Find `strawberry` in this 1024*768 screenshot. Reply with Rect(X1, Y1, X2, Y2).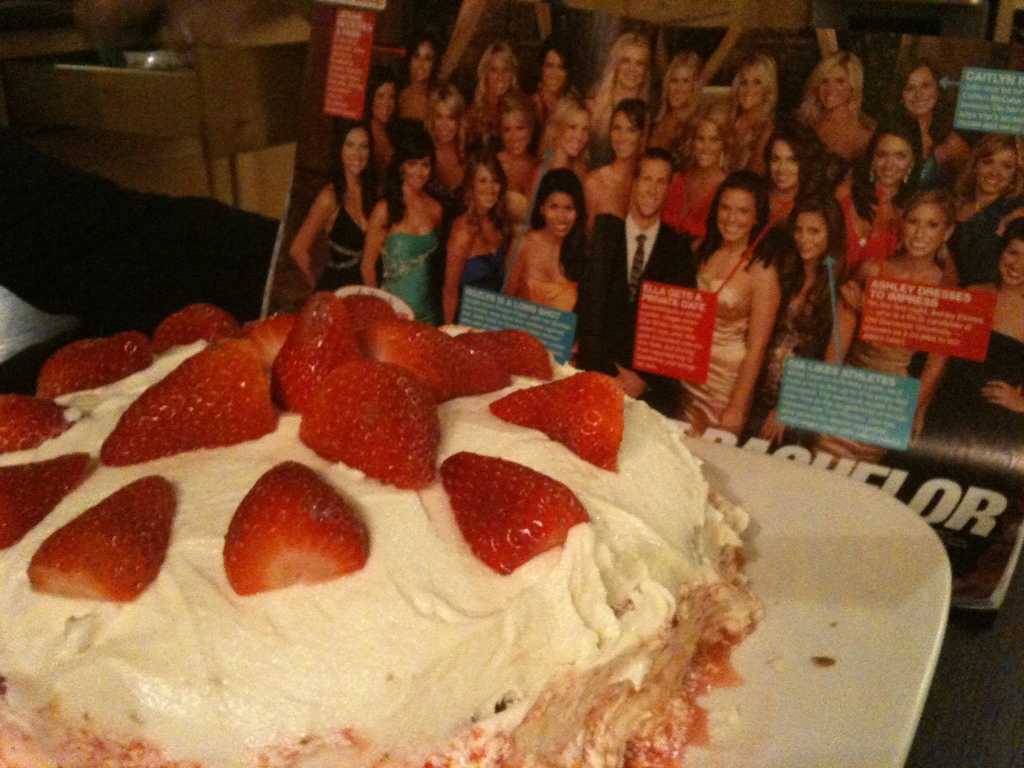
Rect(269, 291, 365, 413).
